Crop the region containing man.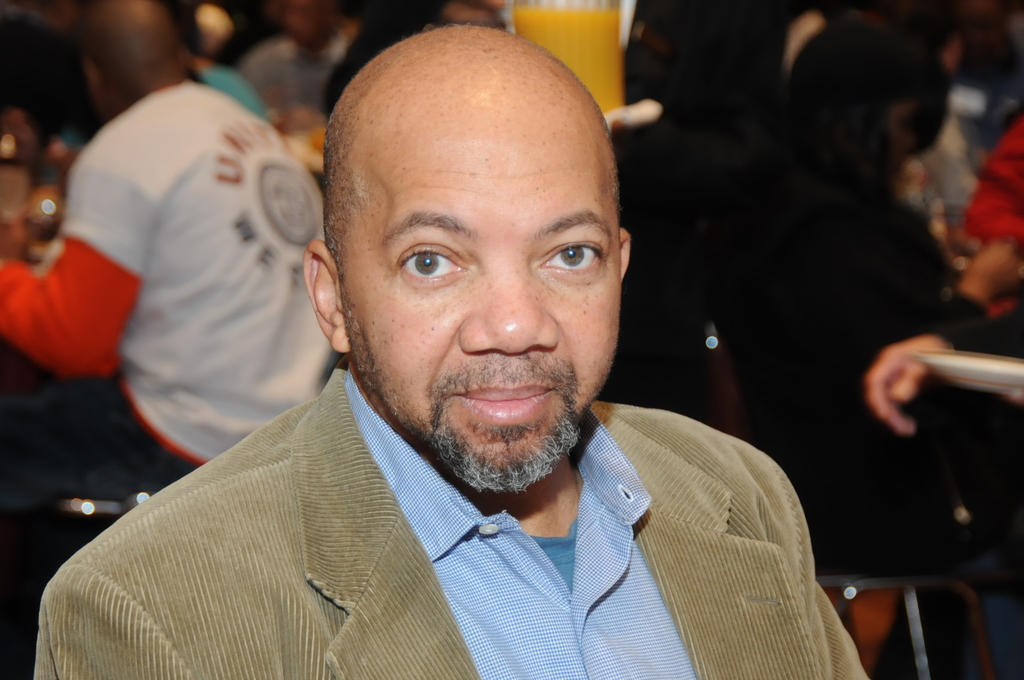
Crop region: left=861, top=302, right=1023, bottom=679.
